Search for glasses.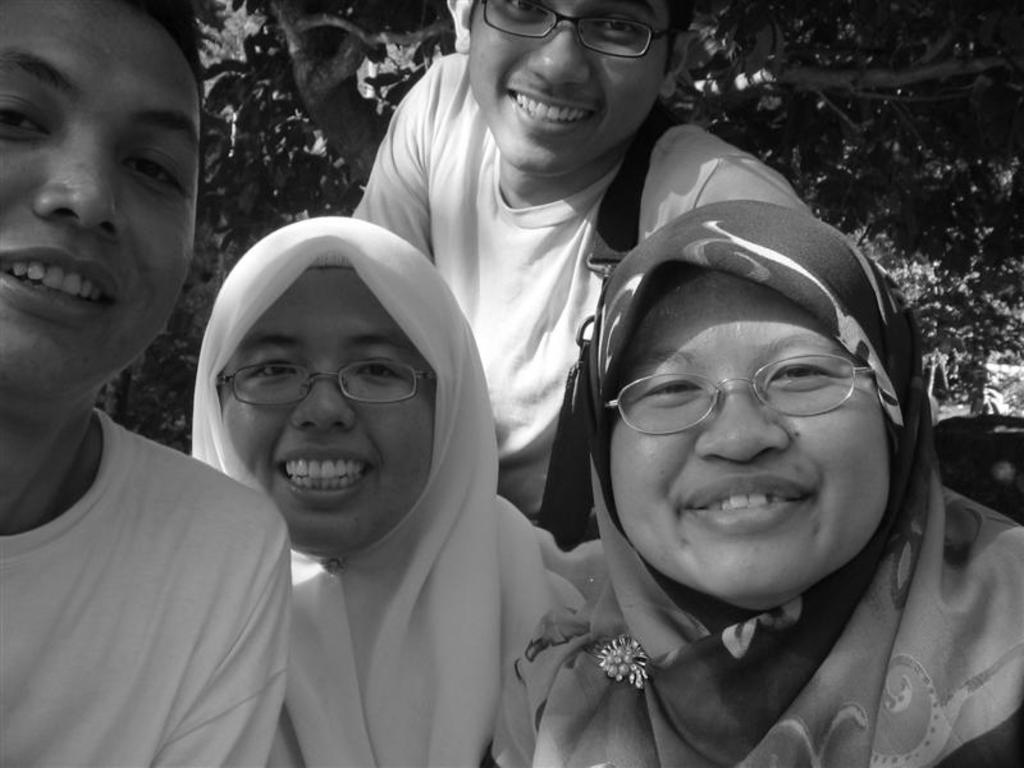
Found at region(211, 357, 439, 406).
